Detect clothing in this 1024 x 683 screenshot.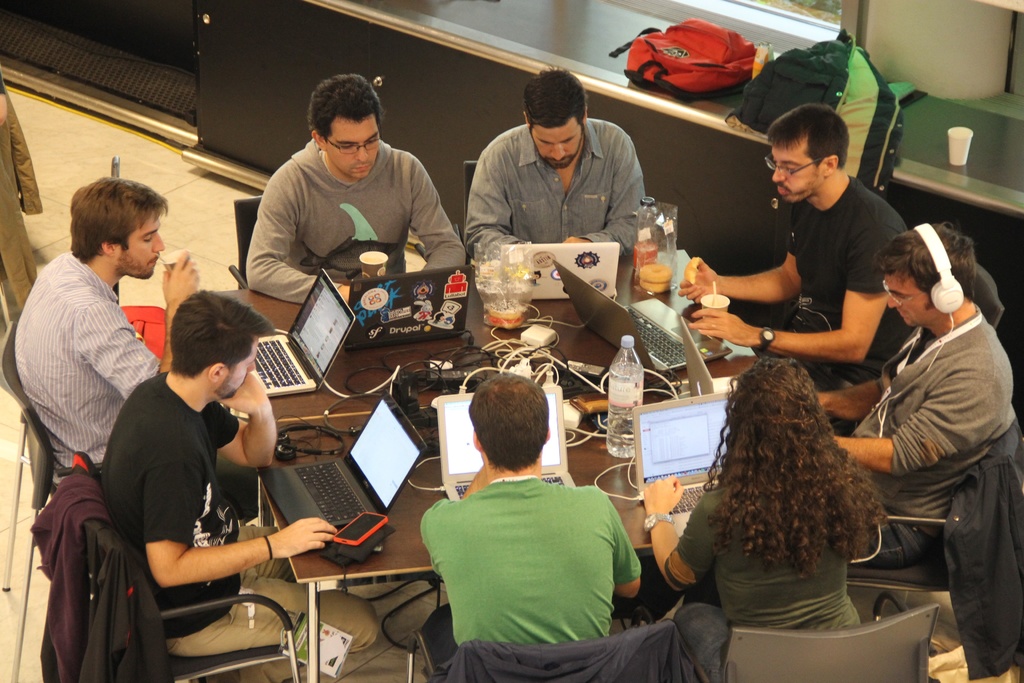
Detection: <bbox>833, 303, 1020, 570</bbox>.
